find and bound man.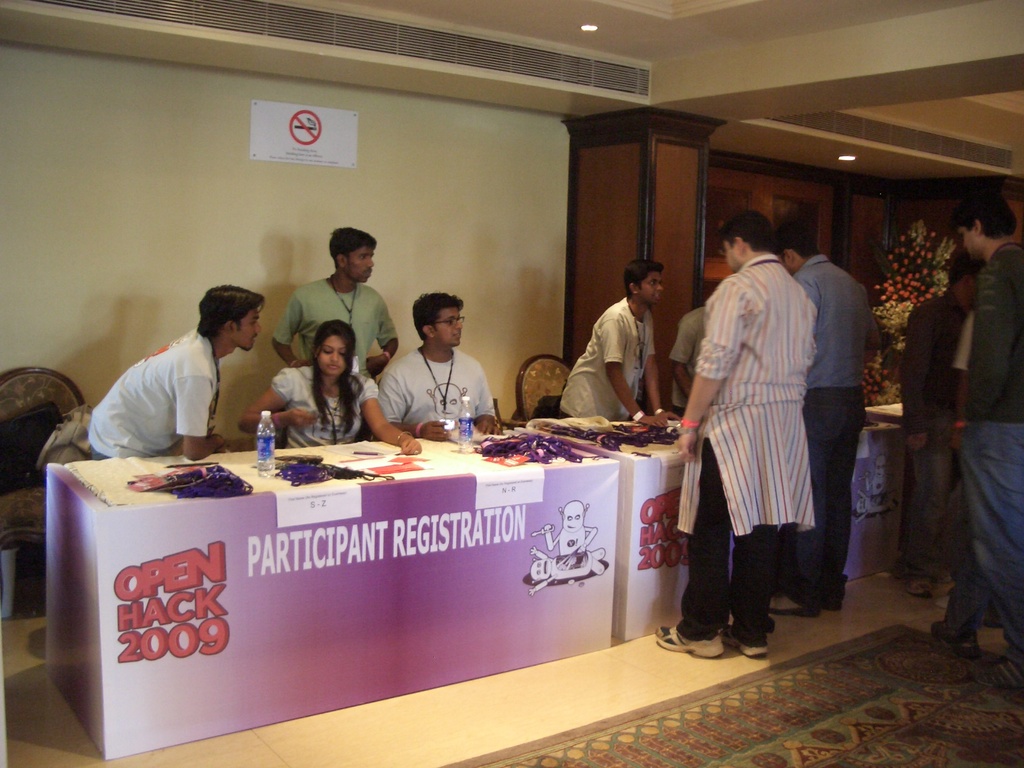
Bound: (662,215,813,653).
